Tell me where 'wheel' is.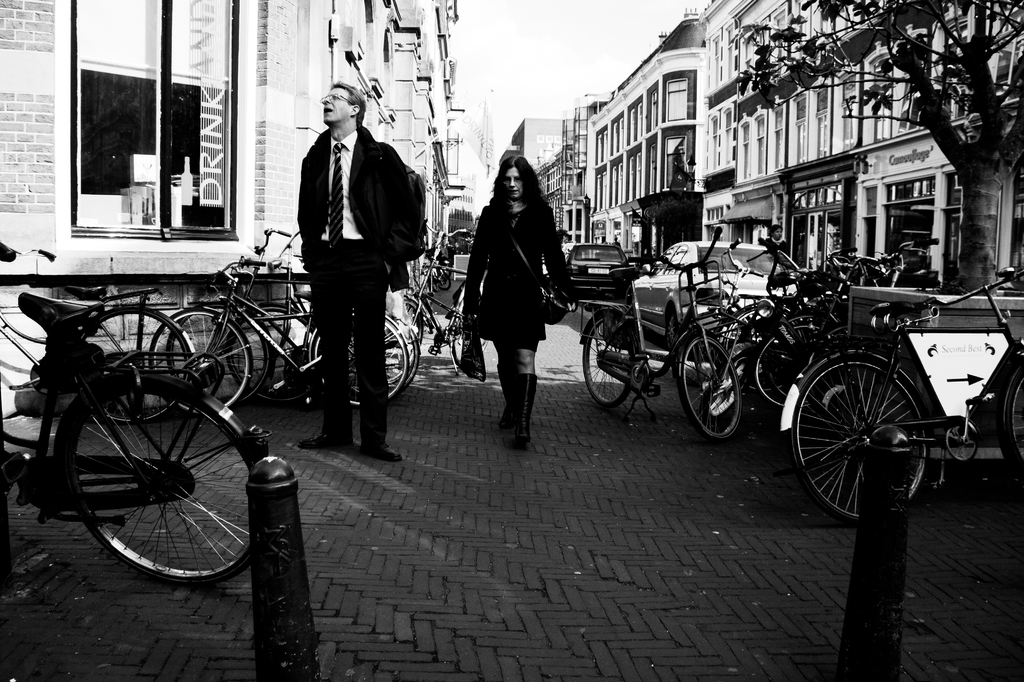
'wheel' is at box(805, 349, 951, 504).
